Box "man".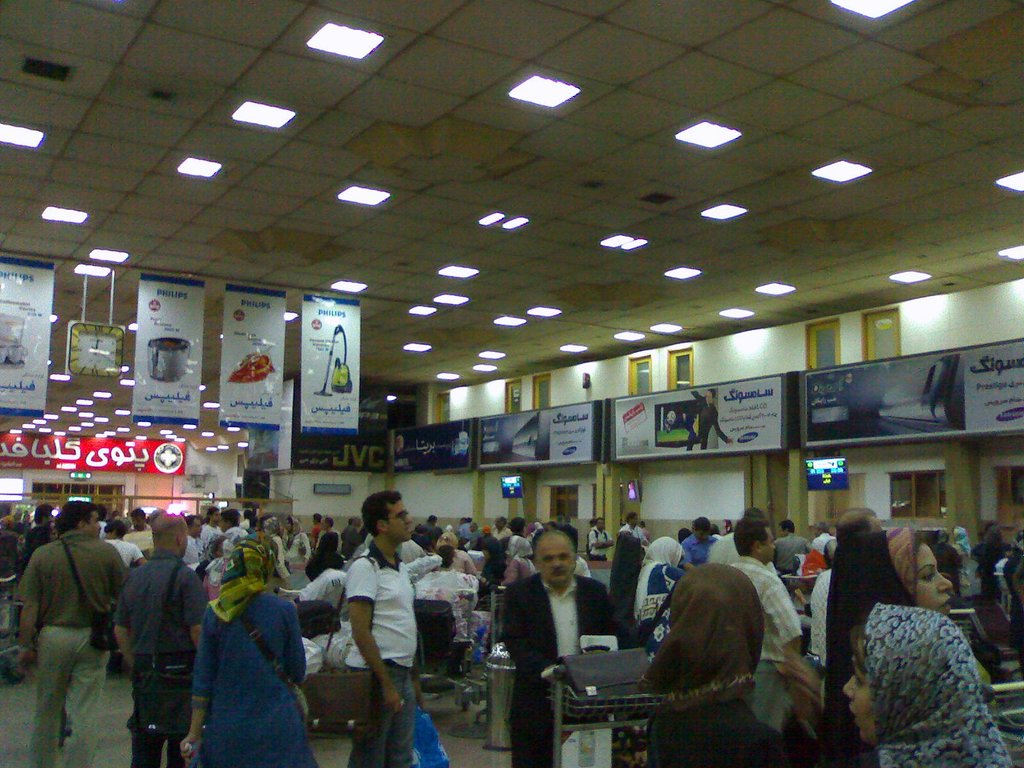
103/517/213/767.
